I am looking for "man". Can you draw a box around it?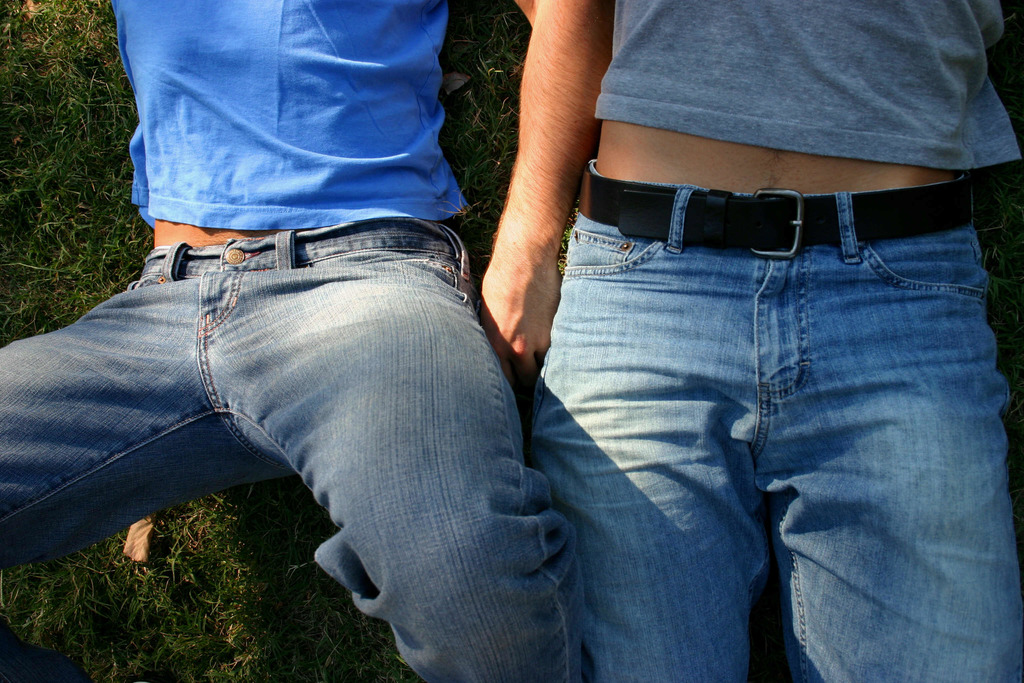
Sure, the bounding box is detection(0, 0, 607, 682).
